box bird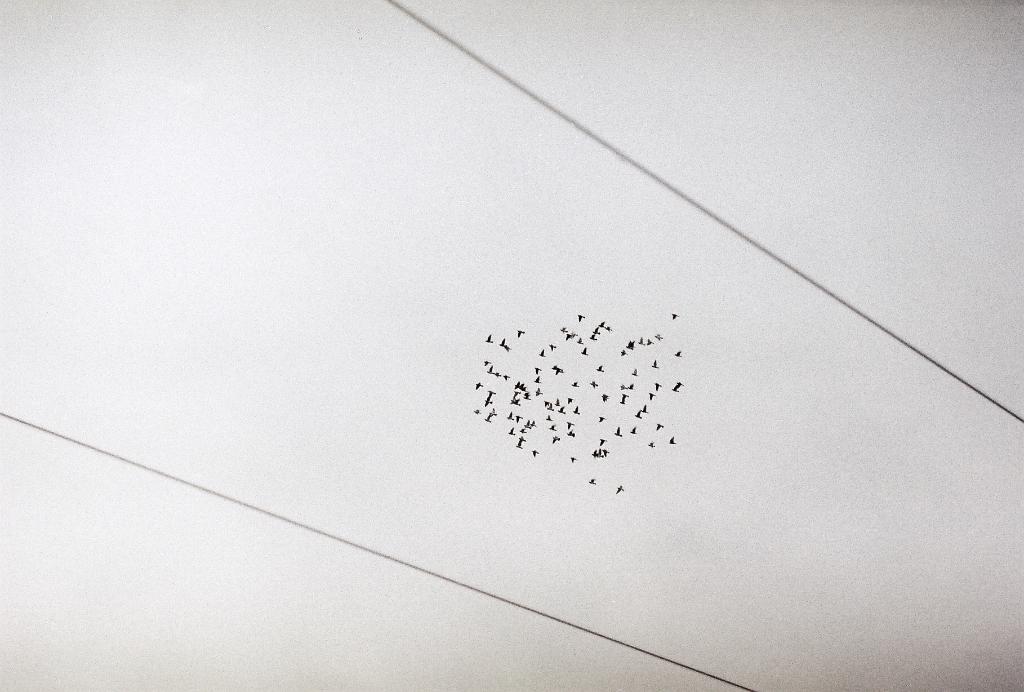
<box>516,329,526,337</box>
